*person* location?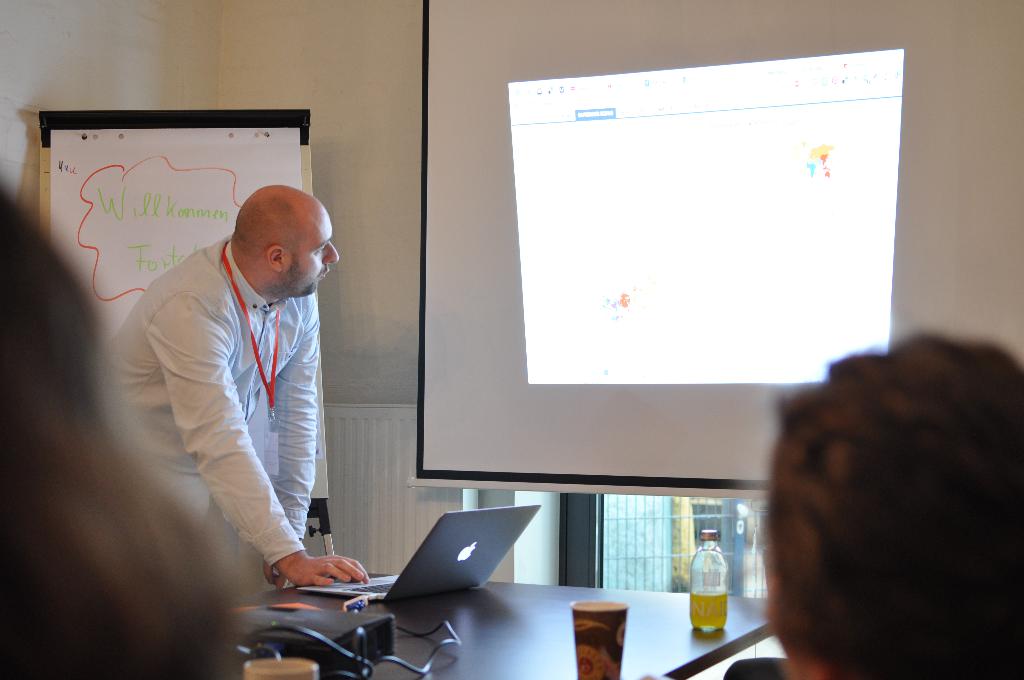
0,179,272,679
